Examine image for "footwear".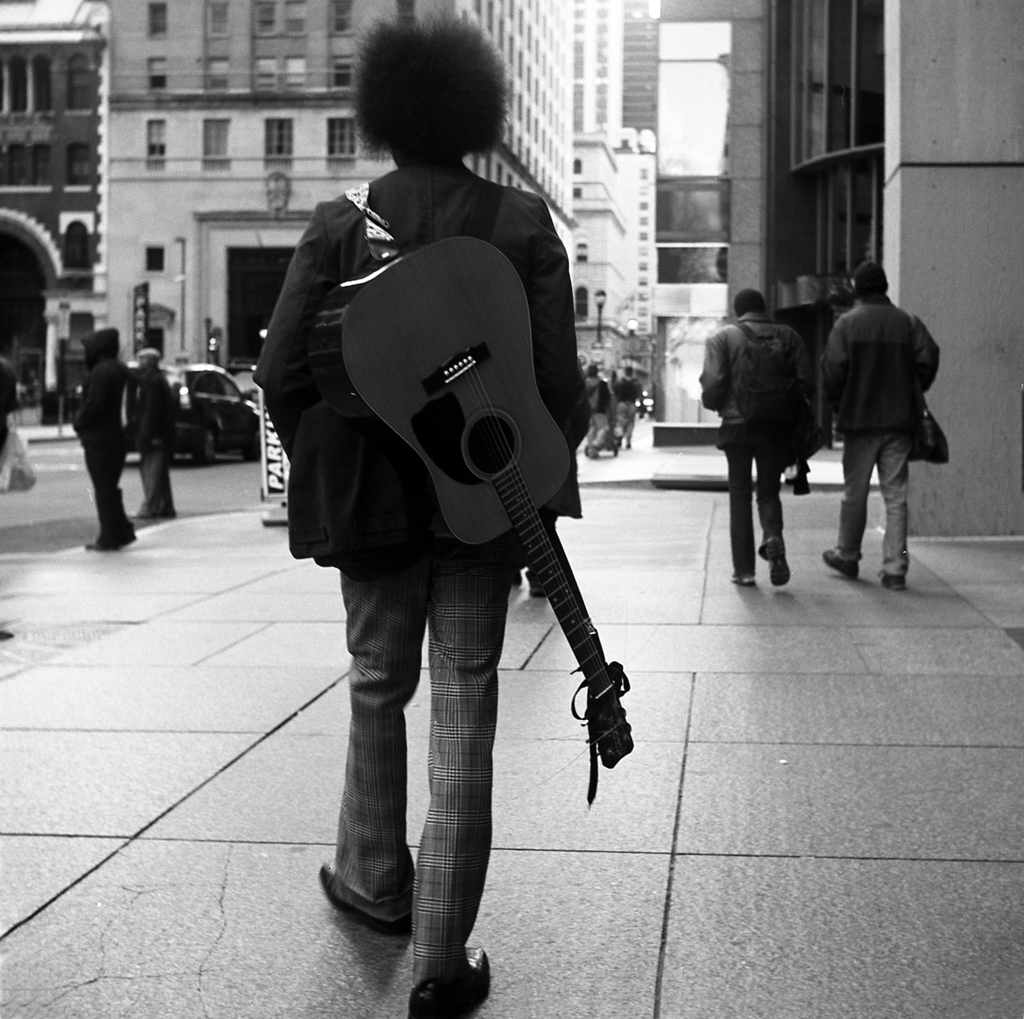
Examination result: Rect(823, 549, 865, 583).
